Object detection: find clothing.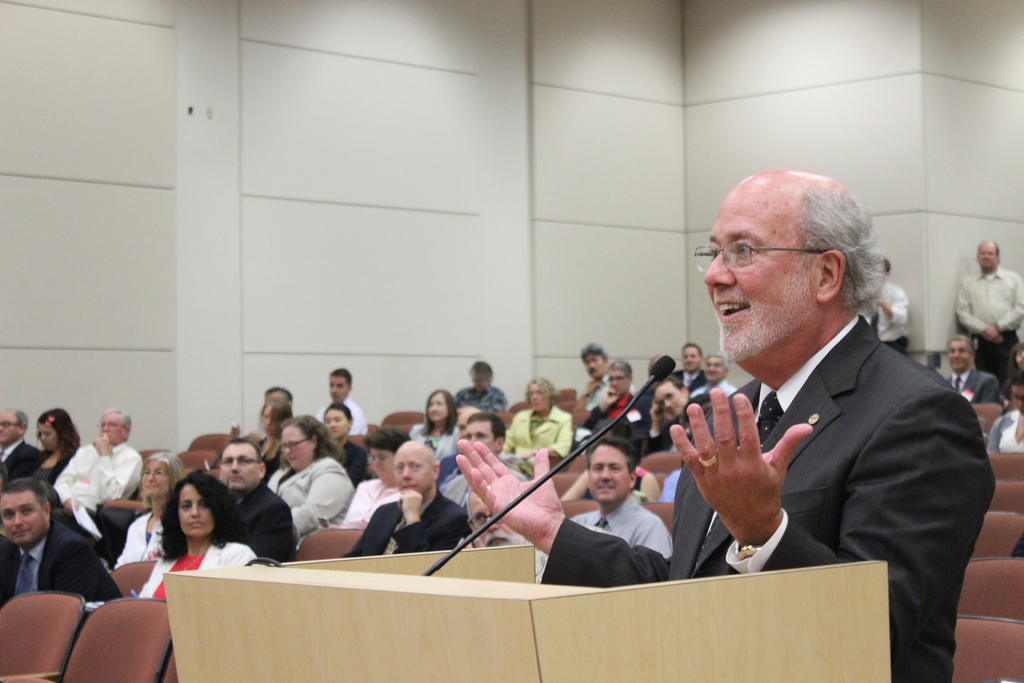
488/413/570/482.
